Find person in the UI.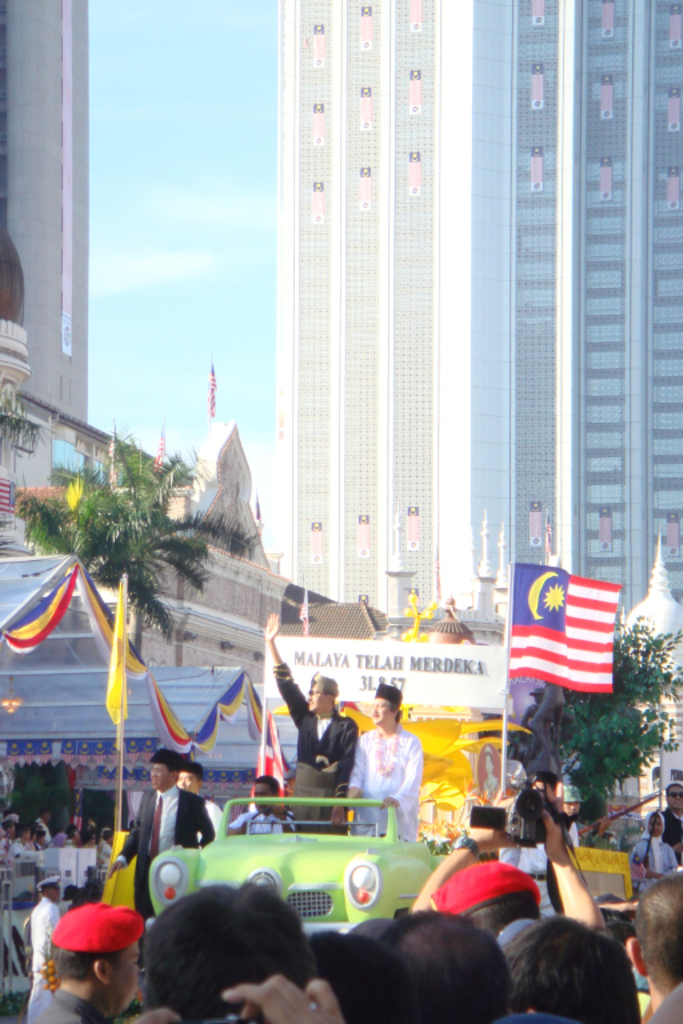
UI element at box=[627, 875, 682, 1021].
